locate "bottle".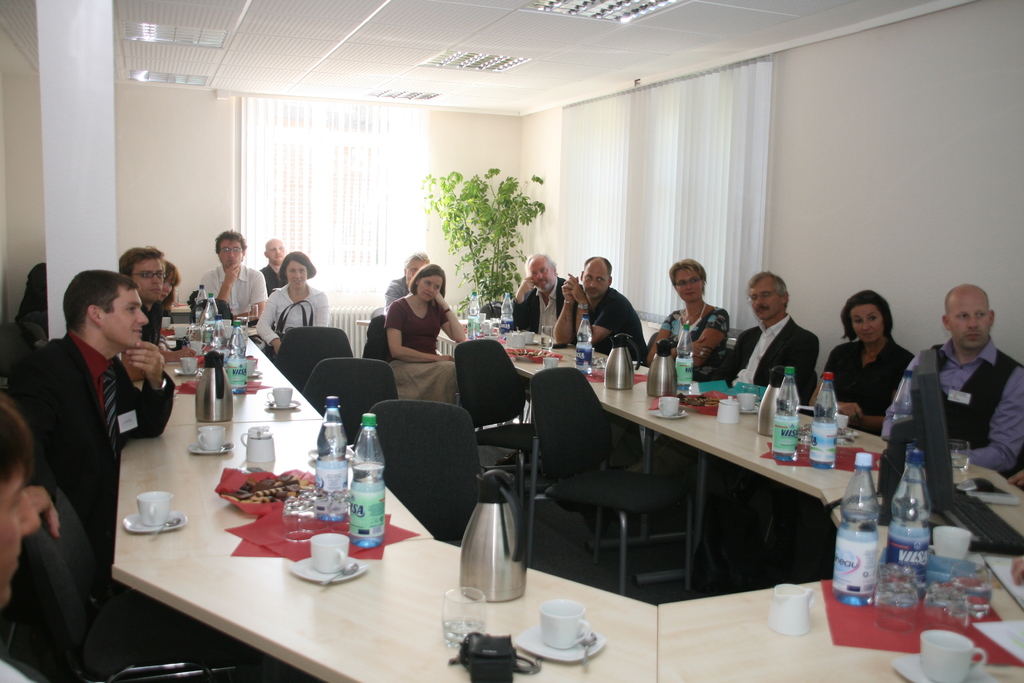
Bounding box: 809, 373, 851, 479.
